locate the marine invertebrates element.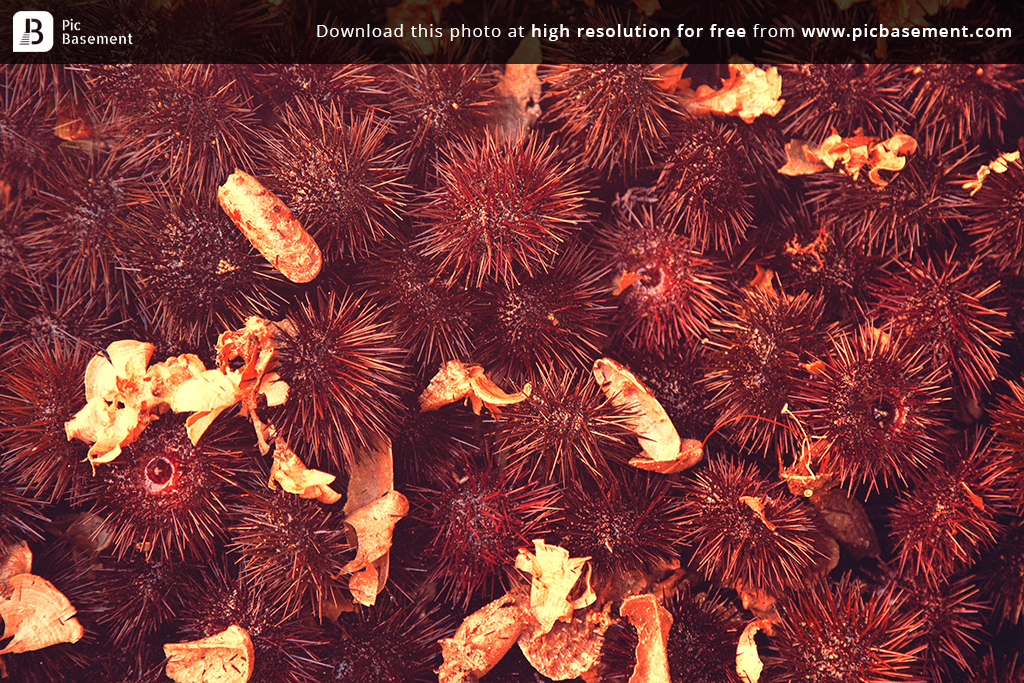
Element bbox: region(887, 445, 982, 592).
